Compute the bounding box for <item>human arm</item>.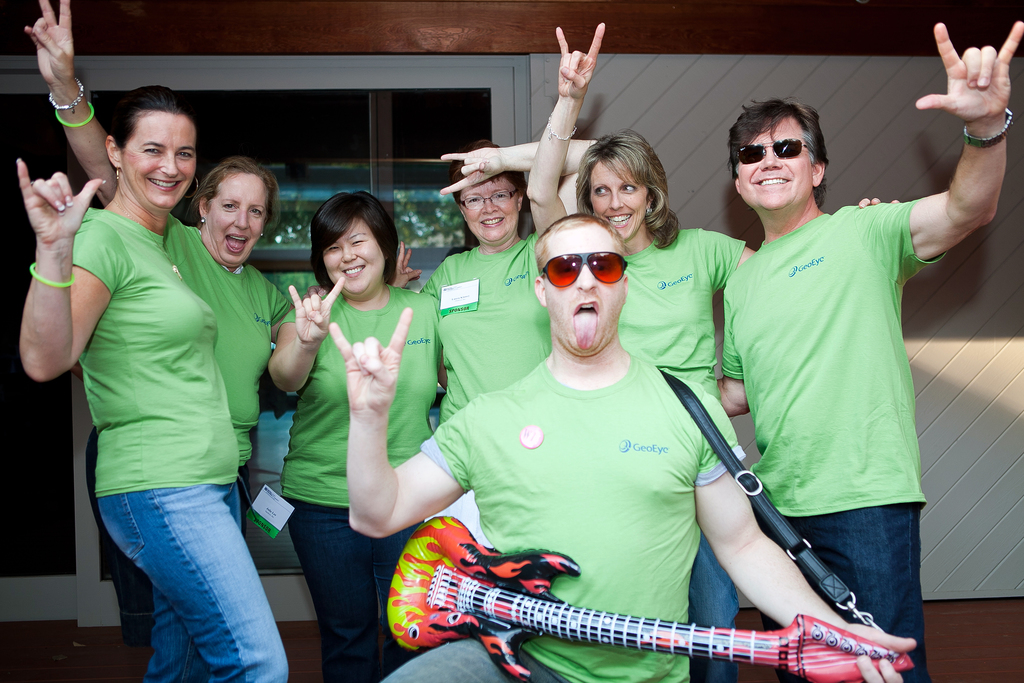
region(712, 201, 905, 290).
